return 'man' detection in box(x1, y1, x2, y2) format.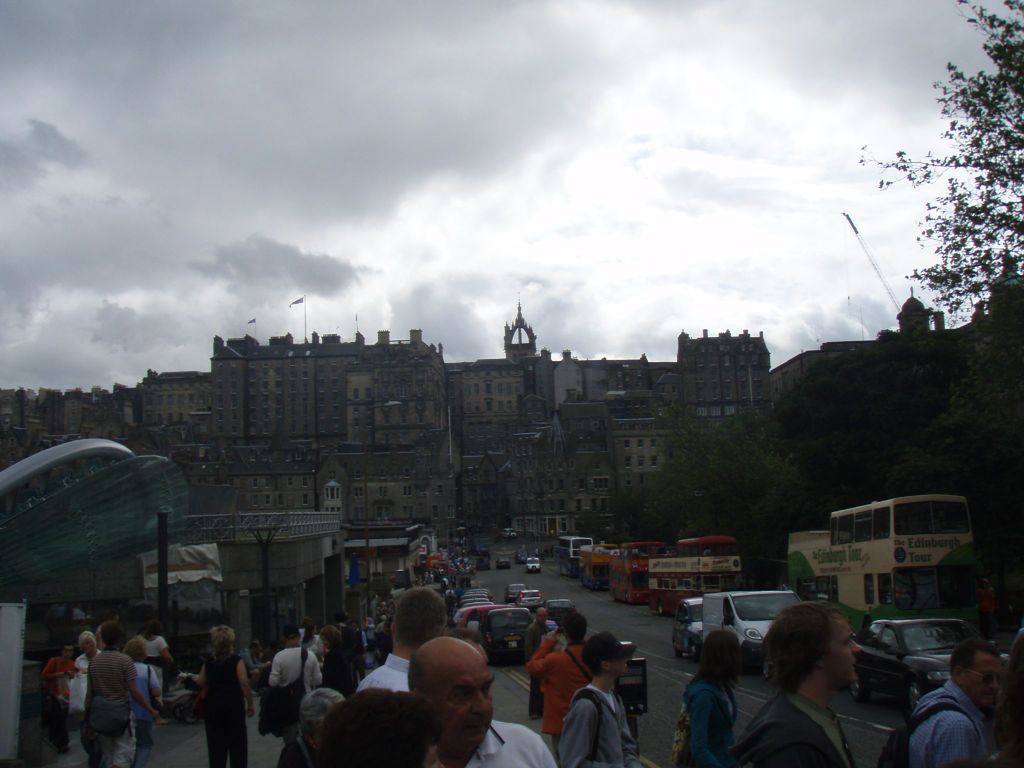
box(721, 593, 868, 767).
